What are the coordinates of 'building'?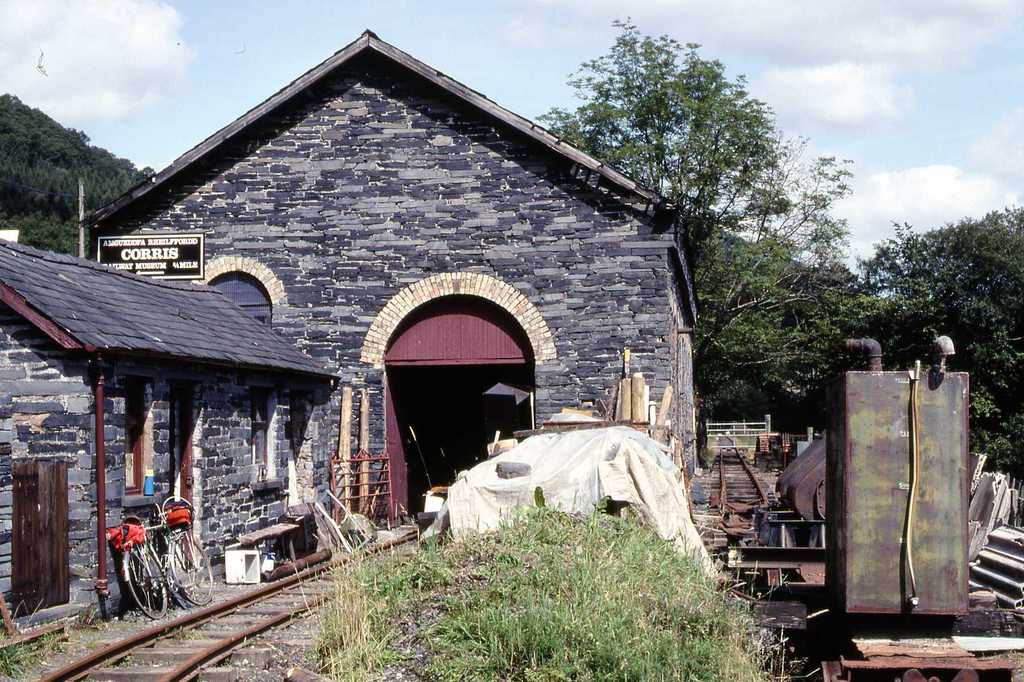
74, 29, 700, 513.
